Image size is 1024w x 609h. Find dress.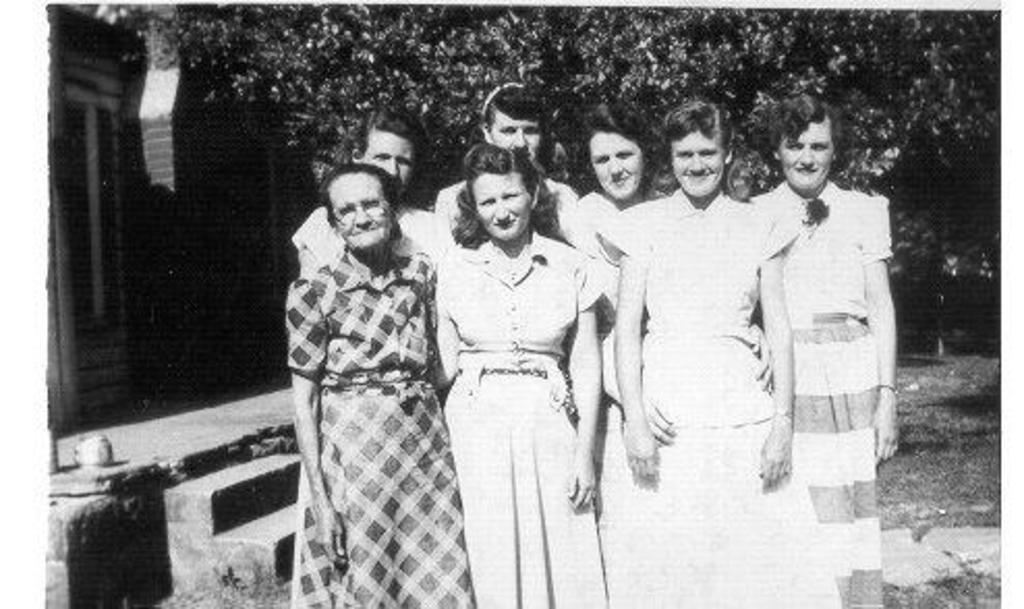
box=[433, 228, 614, 605].
